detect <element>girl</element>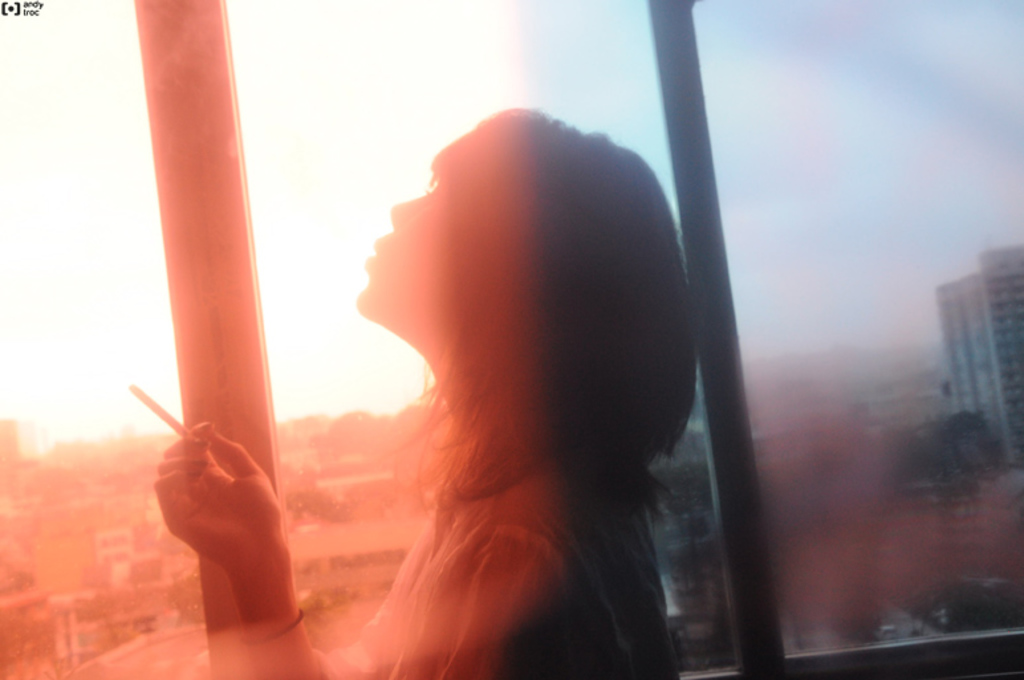
[left=145, top=95, right=700, bottom=679]
